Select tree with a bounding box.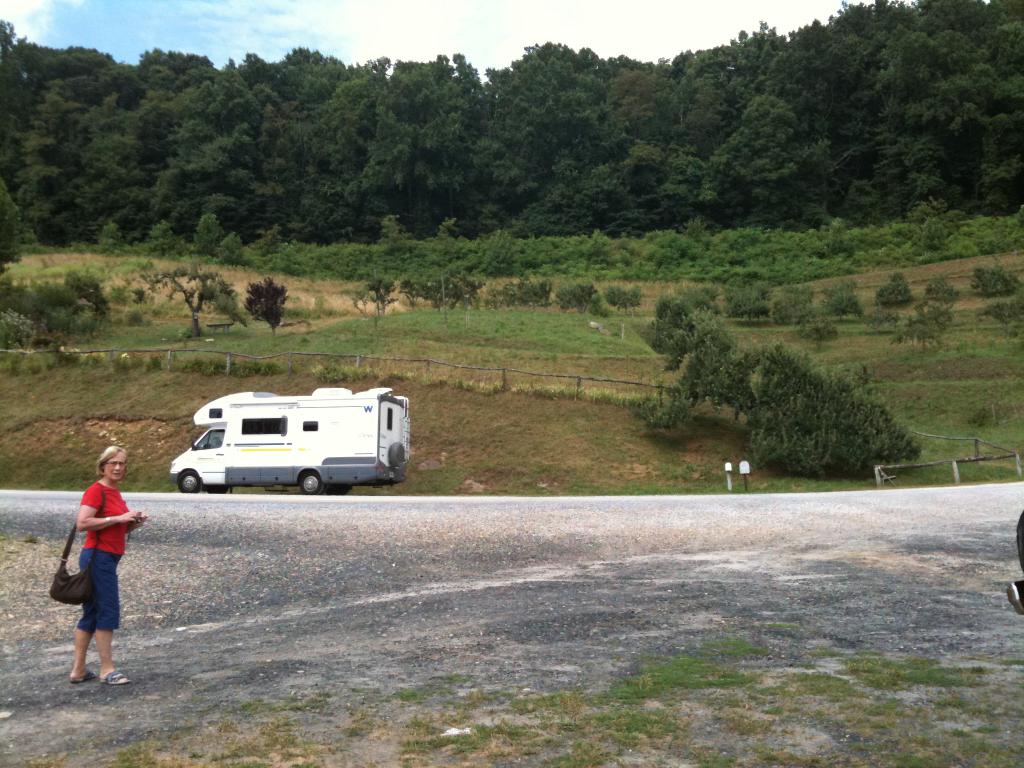
[584,292,942,466].
